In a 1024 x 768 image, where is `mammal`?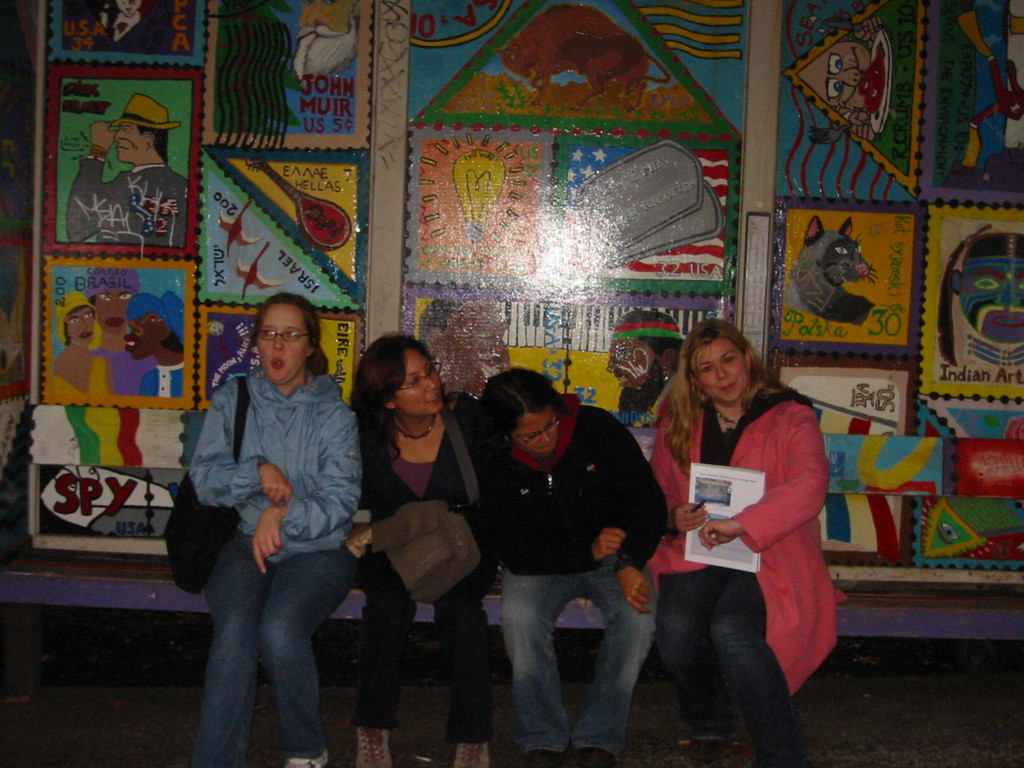
[x1=473, y1=367, x2=670, y2=767].
